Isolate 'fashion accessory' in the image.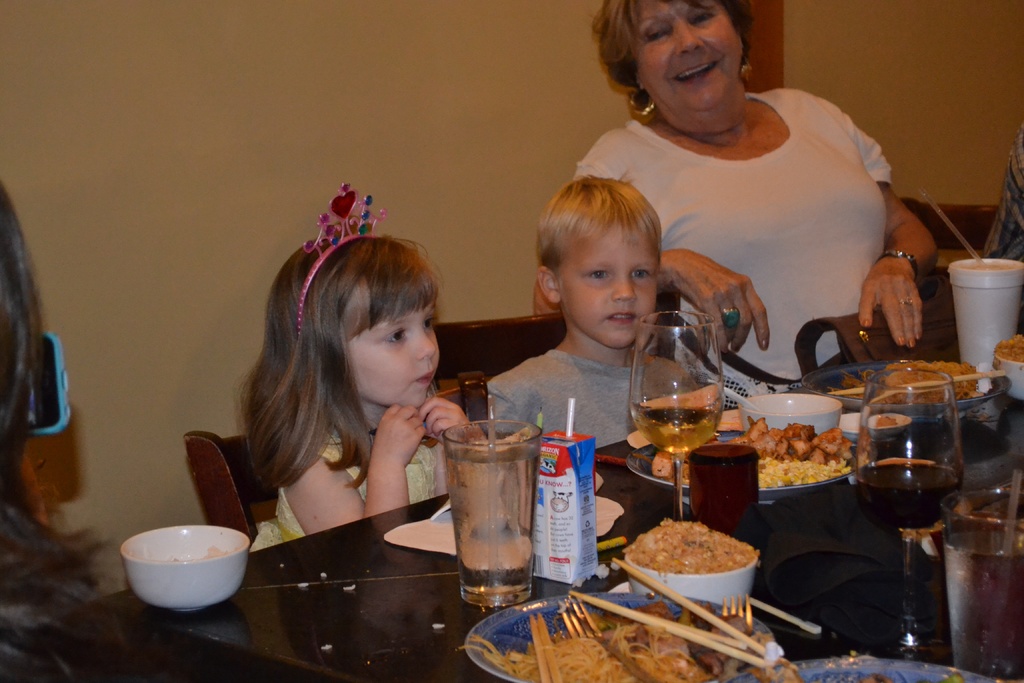
Isolated region: <box>879,252,918,266</box>.
